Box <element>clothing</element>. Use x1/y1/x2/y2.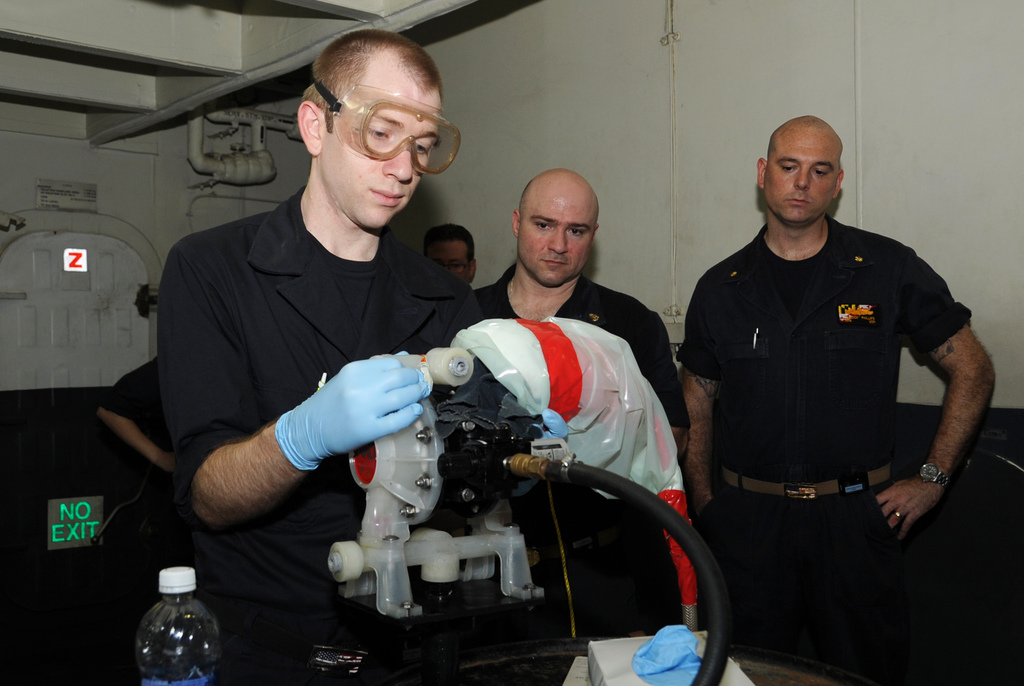
474/260/690/685.
